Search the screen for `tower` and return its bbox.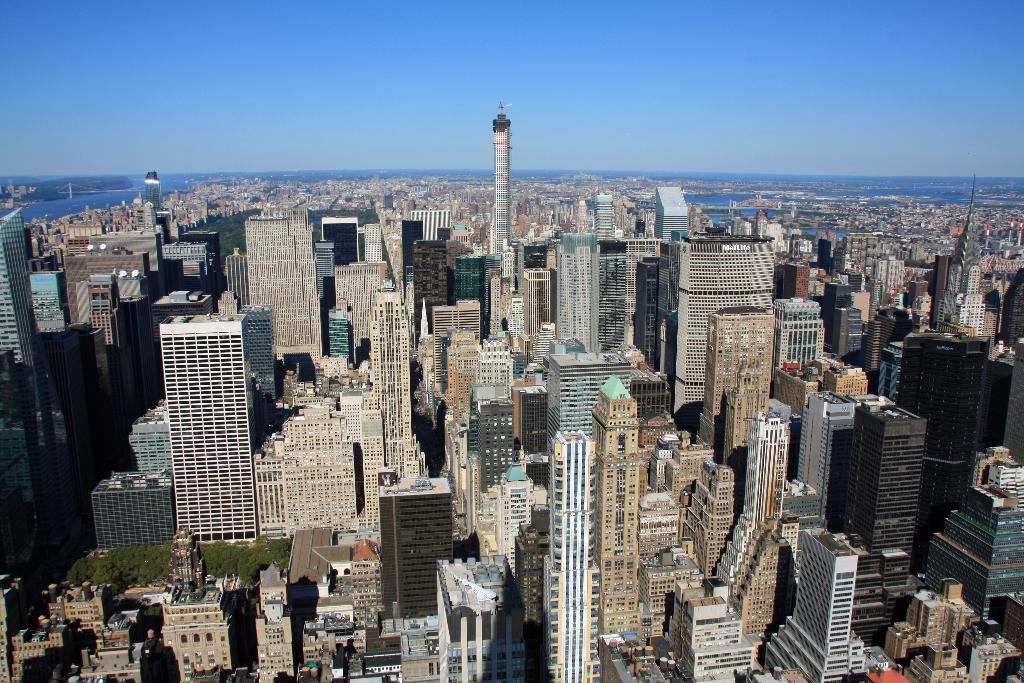
Found: (496,466,533,580).
